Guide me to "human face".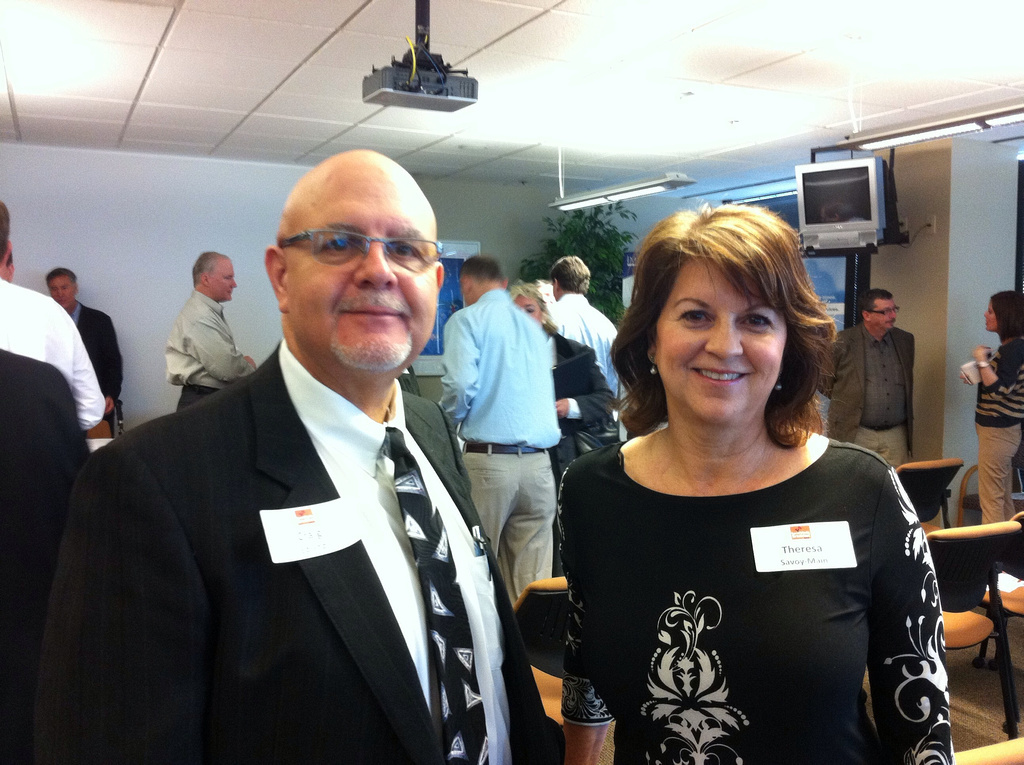
Guidance: (873,299,898,326).
